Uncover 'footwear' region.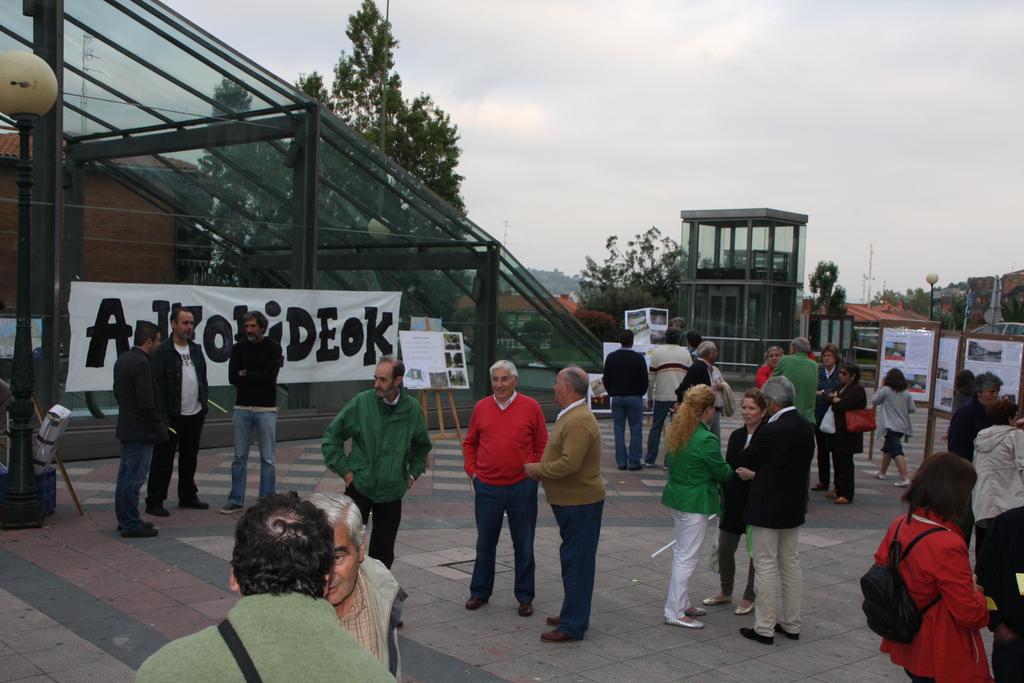
Uncovered: l=625, t=465, r=644, b=469.
